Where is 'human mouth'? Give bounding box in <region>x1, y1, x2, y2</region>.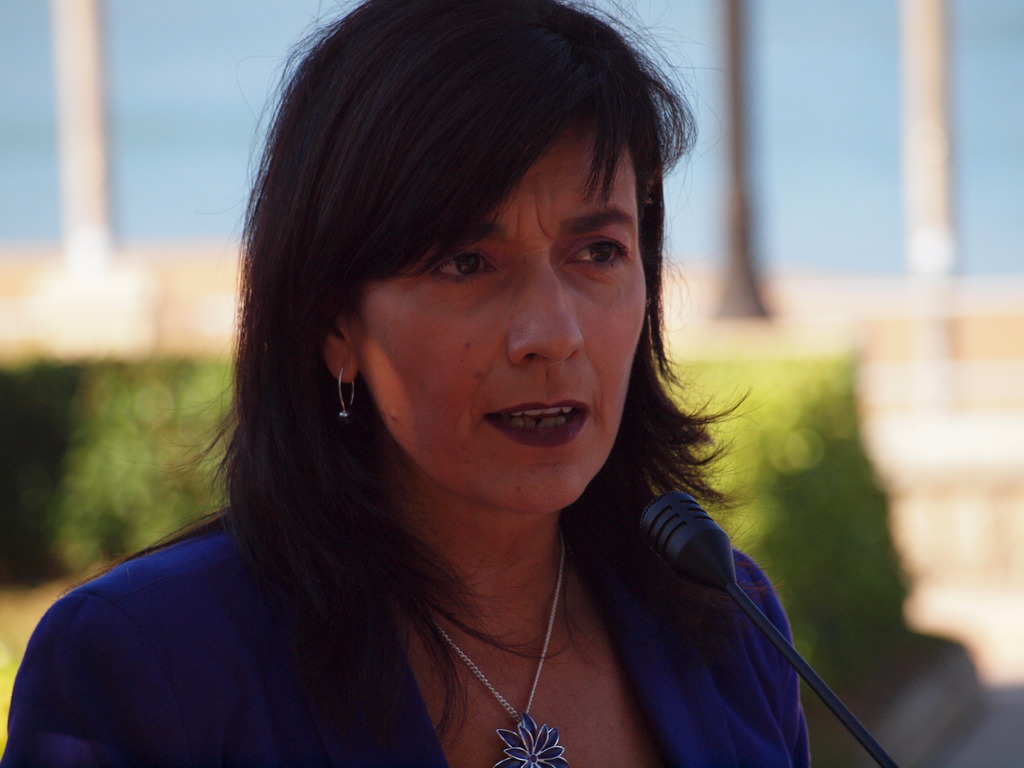
<region>486, 400, 596, 436</region>.
